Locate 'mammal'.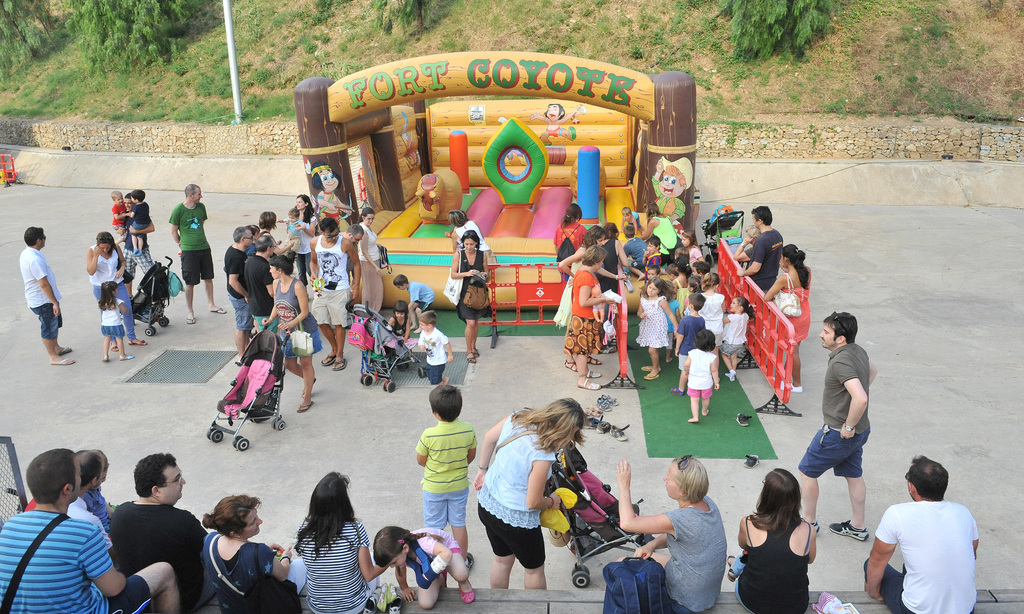
Bounding box: 559/225/626/368.
